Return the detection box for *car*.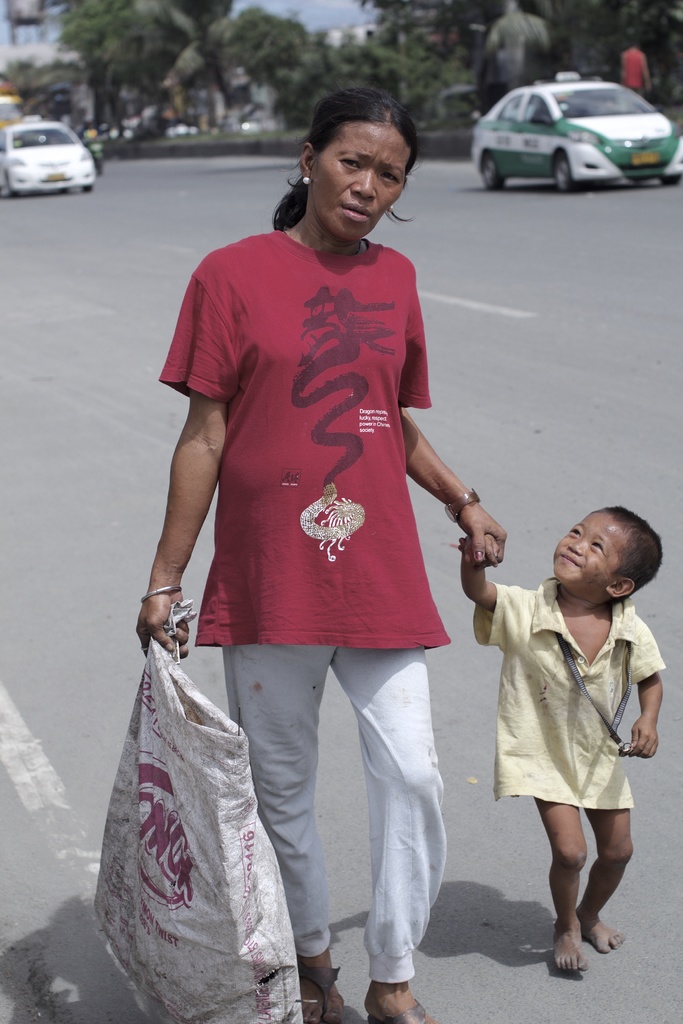
1,116,94,195.
